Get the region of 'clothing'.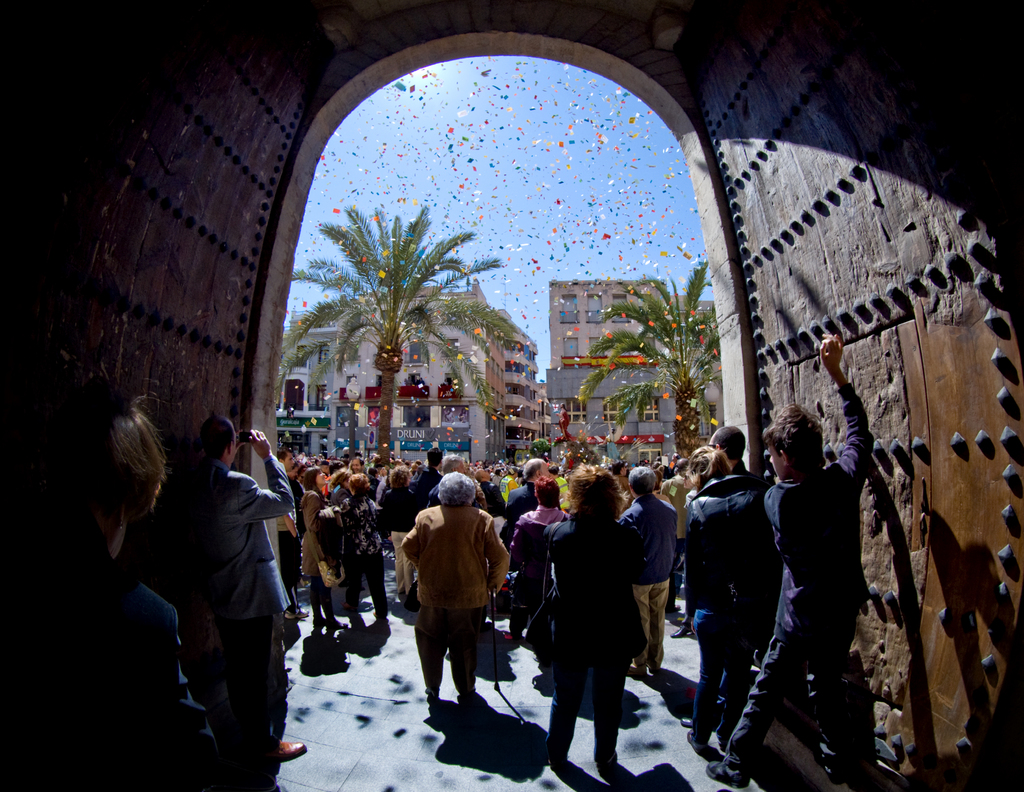
682/465/769/750.
